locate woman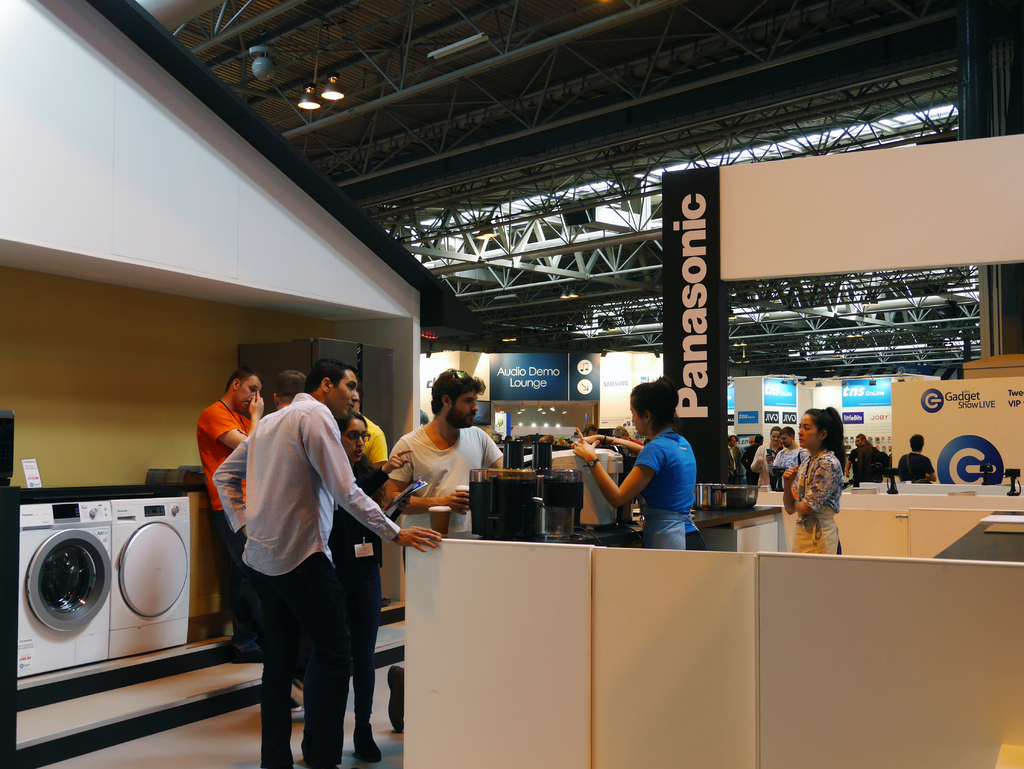
<bbox>748, 426, 790, 487</bbox>
